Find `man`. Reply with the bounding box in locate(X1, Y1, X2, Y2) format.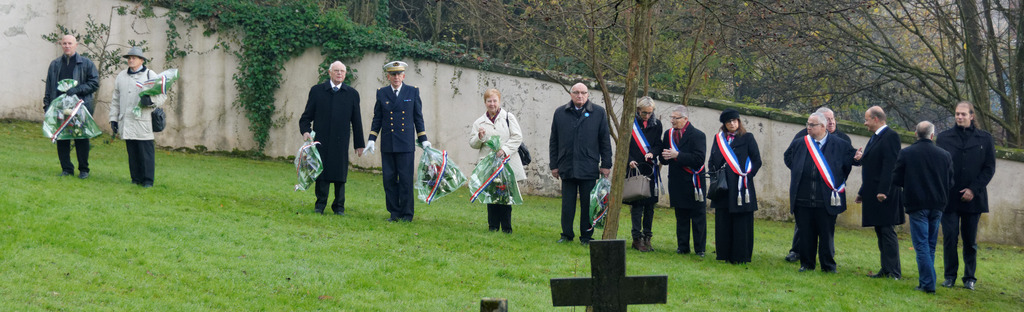
locate(934, 102, 996, 288).
